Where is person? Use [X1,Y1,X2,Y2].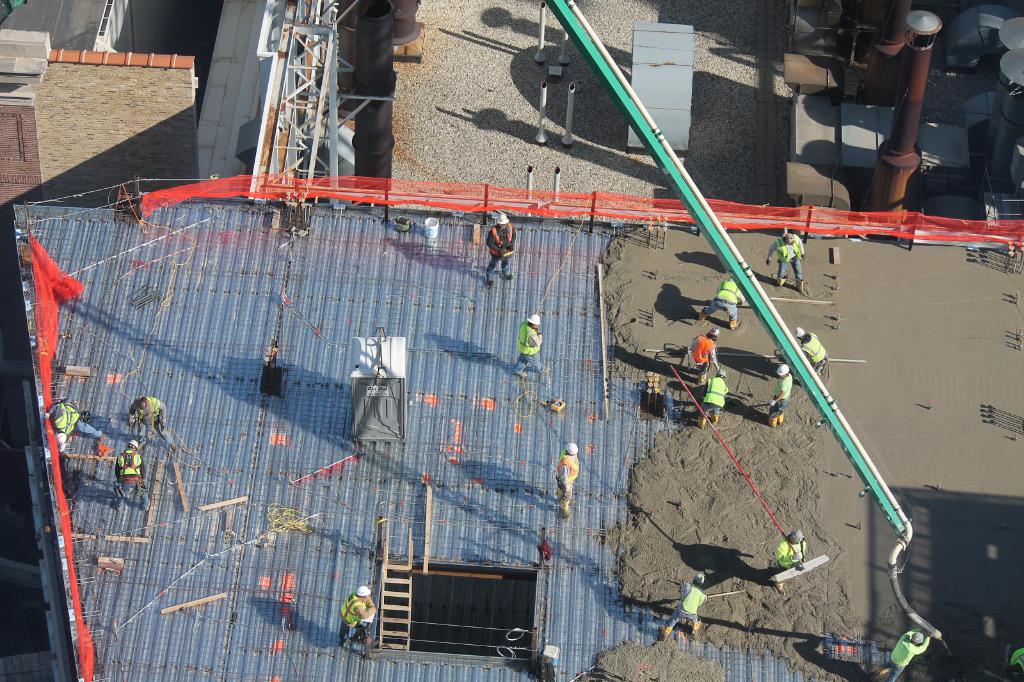
[115,439,152,511].
